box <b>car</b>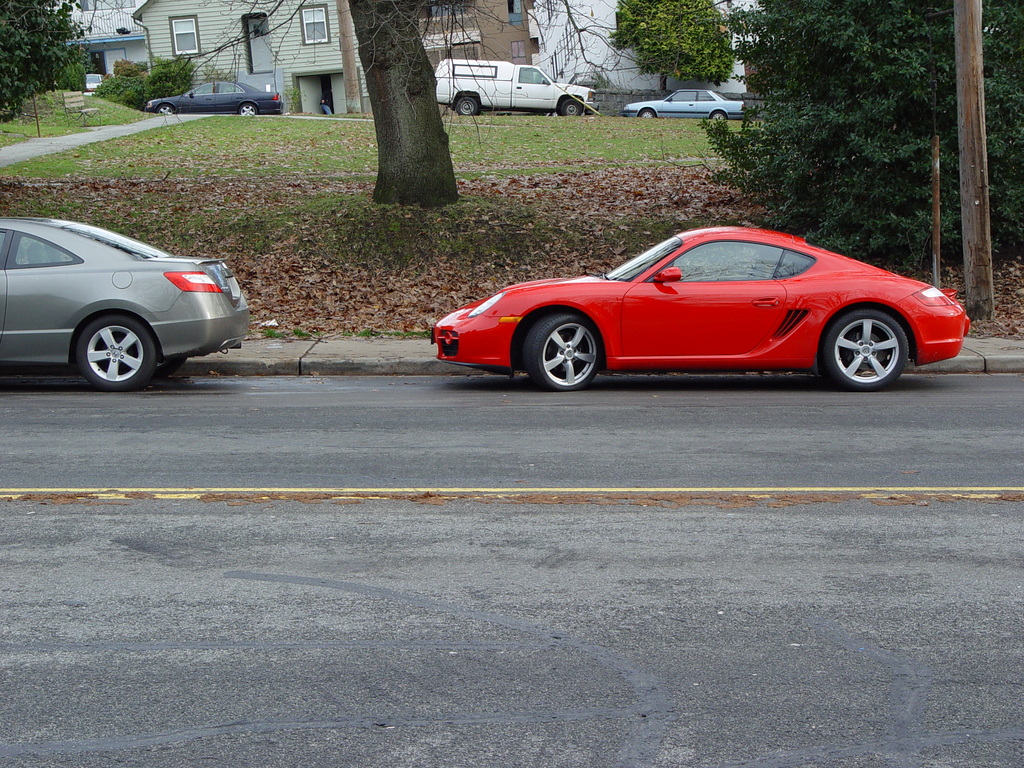
{"left": 136, "top": 72, "right": 283, "bottom": 120}
